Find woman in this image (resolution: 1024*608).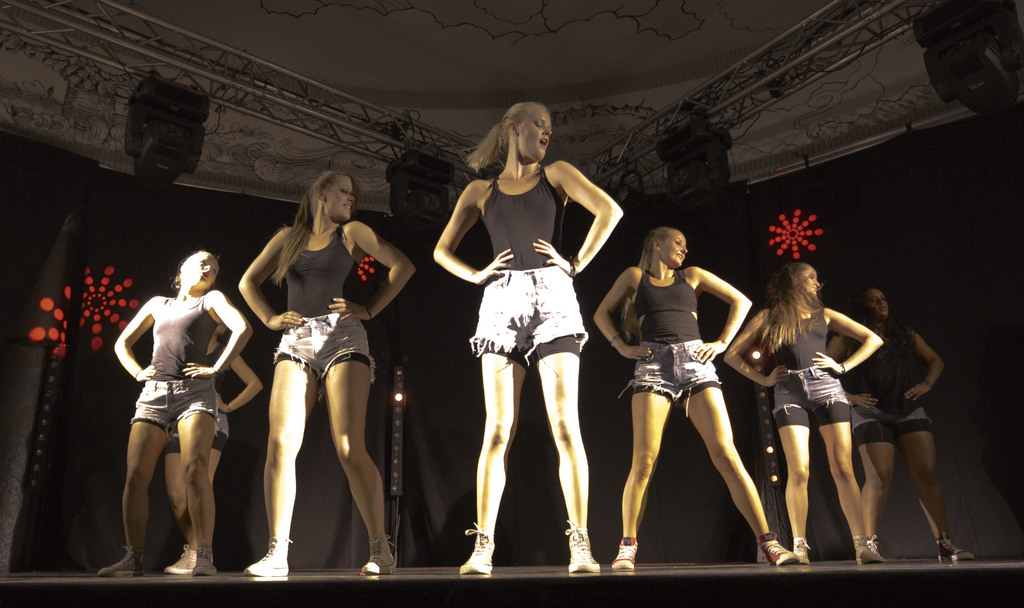
bbox=[583, 213, 805, 571].
